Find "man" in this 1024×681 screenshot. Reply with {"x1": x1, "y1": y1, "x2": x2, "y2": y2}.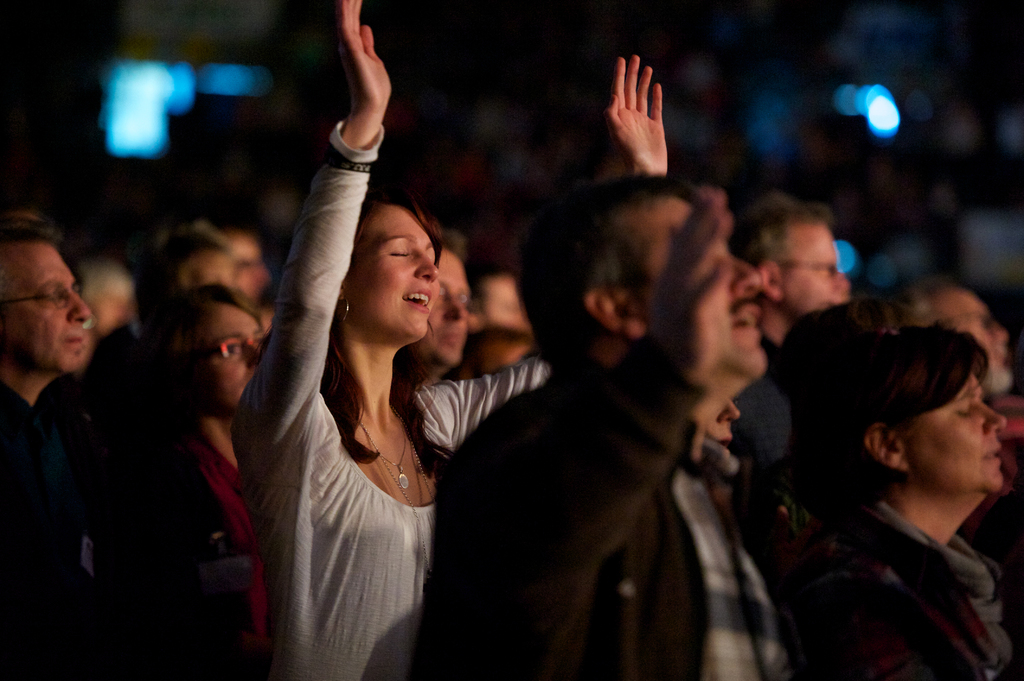
{"x1": 0, "y1": 208, "x2": 118, "y2": 680}.
